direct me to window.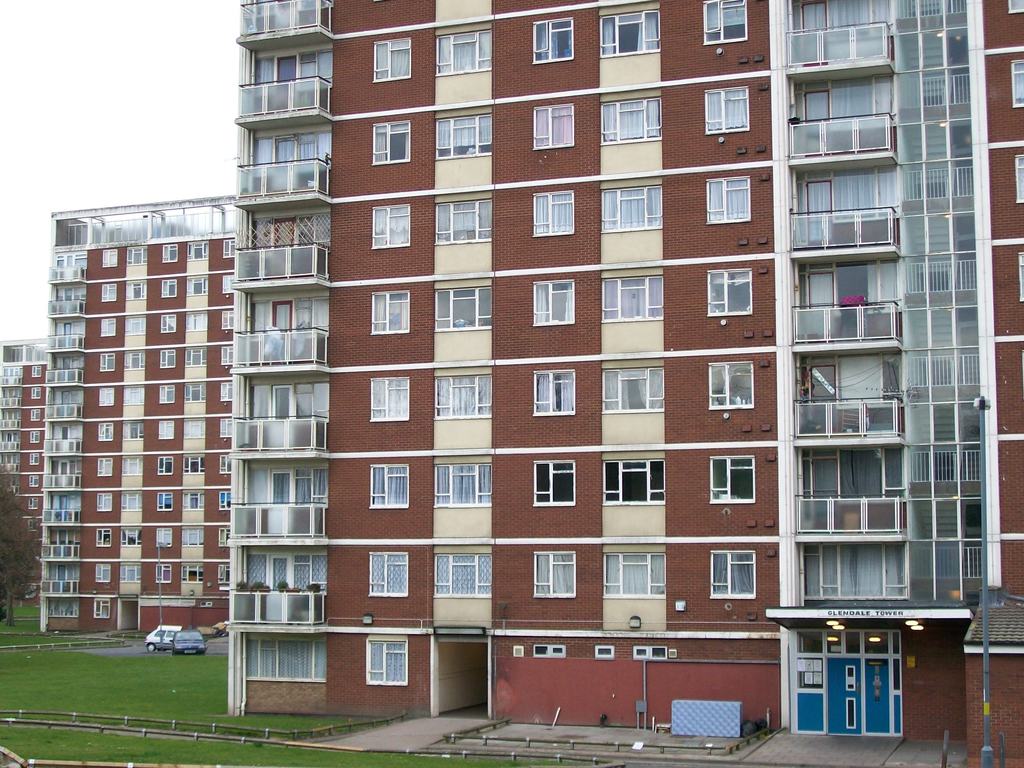
Direction: 532, 191, 575, 238.
